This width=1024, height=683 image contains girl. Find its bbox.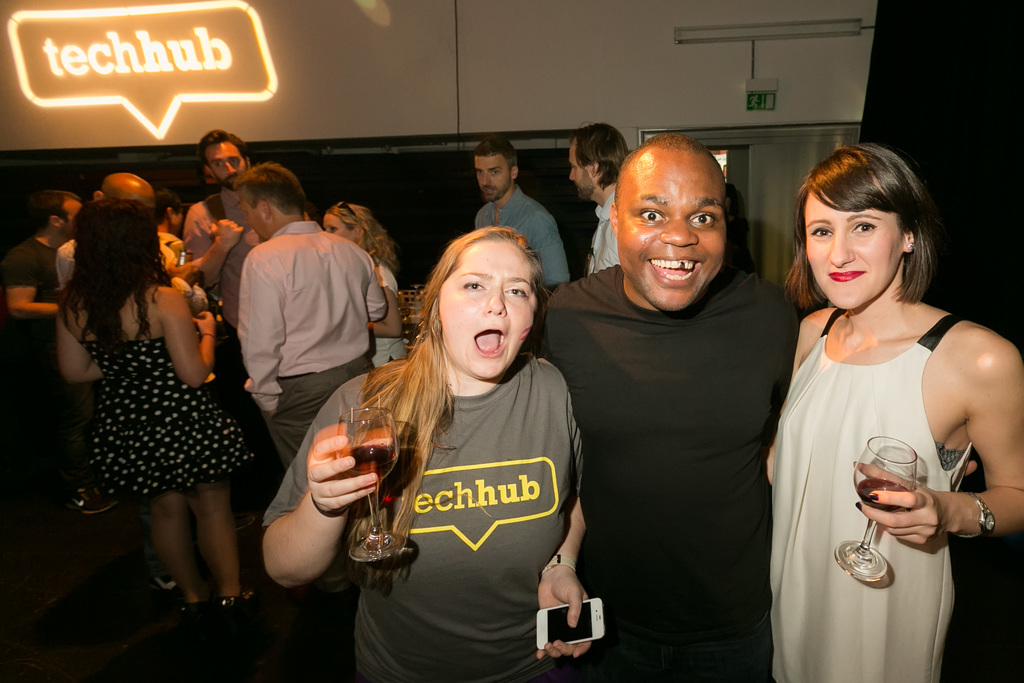
<box>765,146,1023,682</box>.
